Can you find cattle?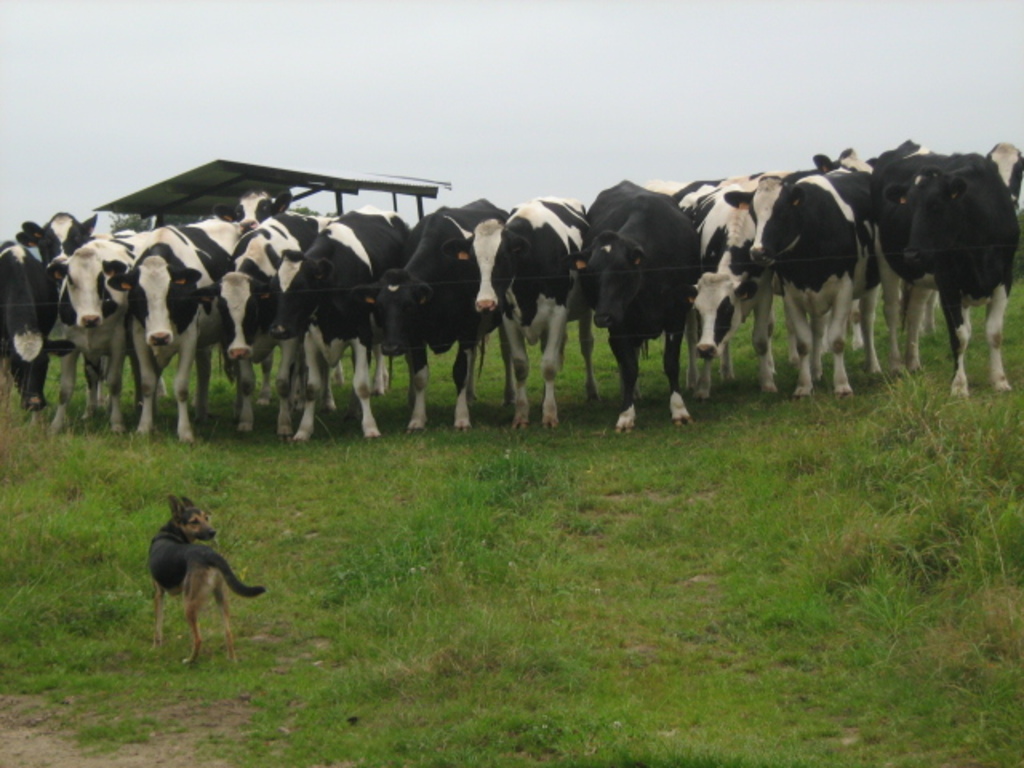
Yes, bounding box: (left=214, top=189, right=294, bottom=389).
